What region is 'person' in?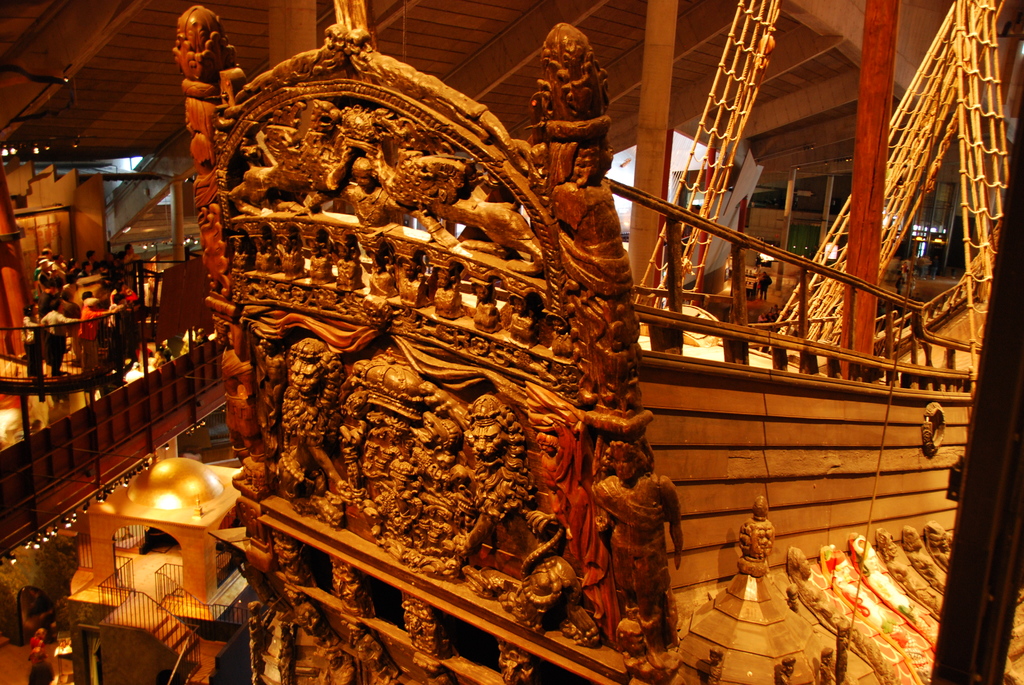
[589,437,681,661].
